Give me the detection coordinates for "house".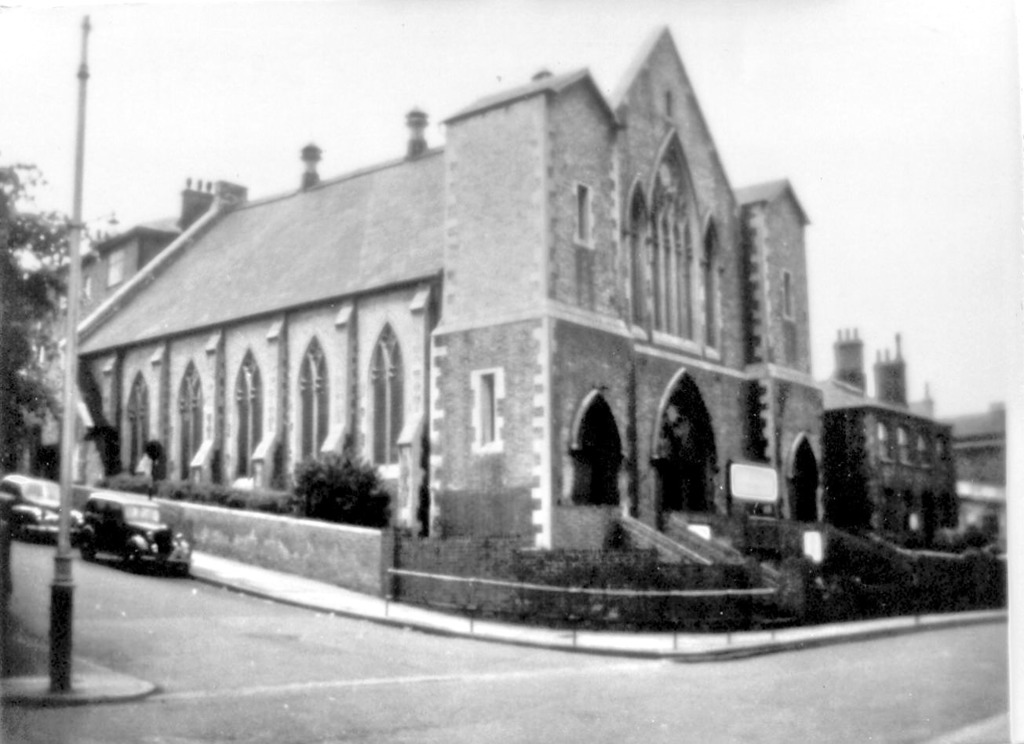
bbox(10, 180, 216, 478).
